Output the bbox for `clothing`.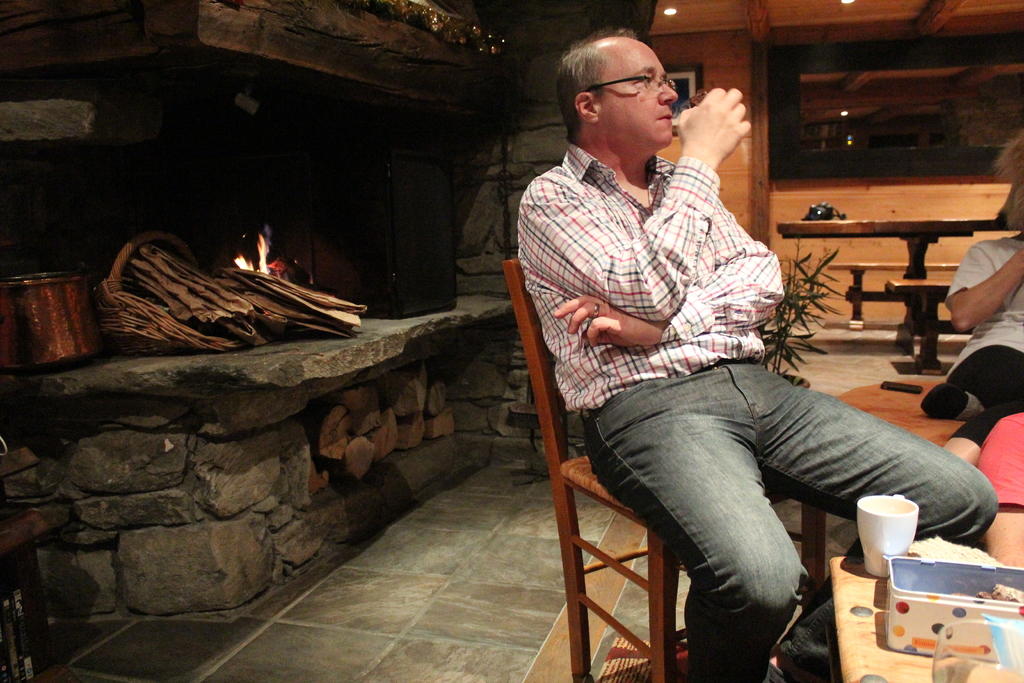
969 409 1023 510.
